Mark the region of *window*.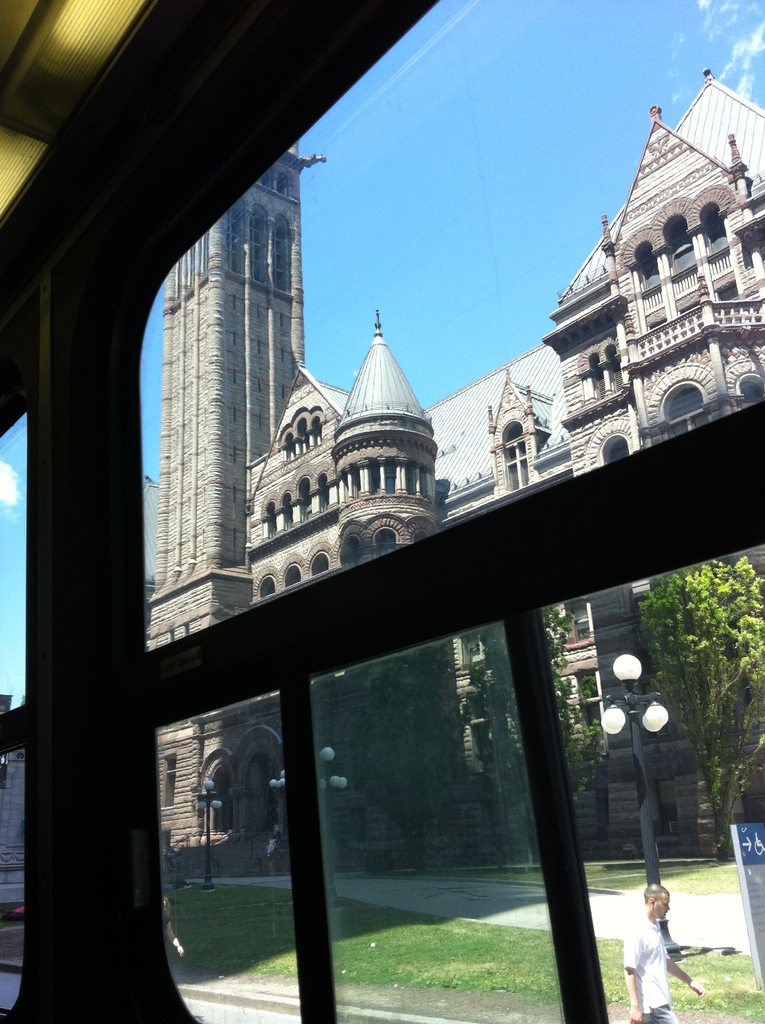
Region: bbox(286, 437, 294, 460).
